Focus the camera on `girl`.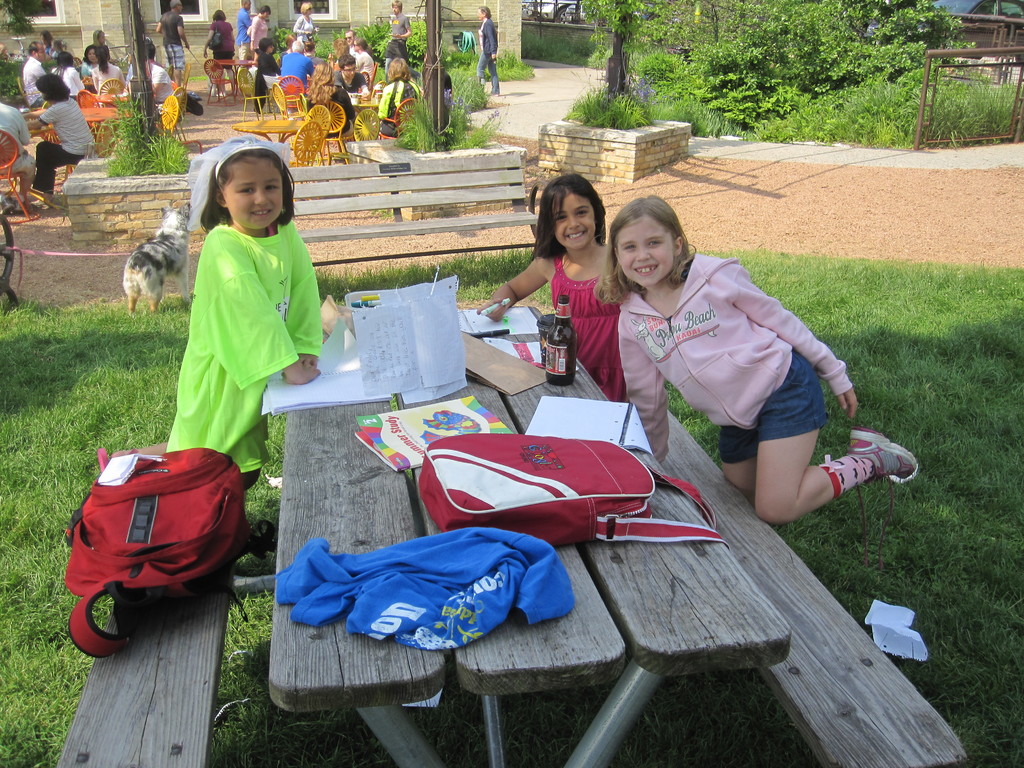
Focus region: Rect(203, 7, 236, 104).
